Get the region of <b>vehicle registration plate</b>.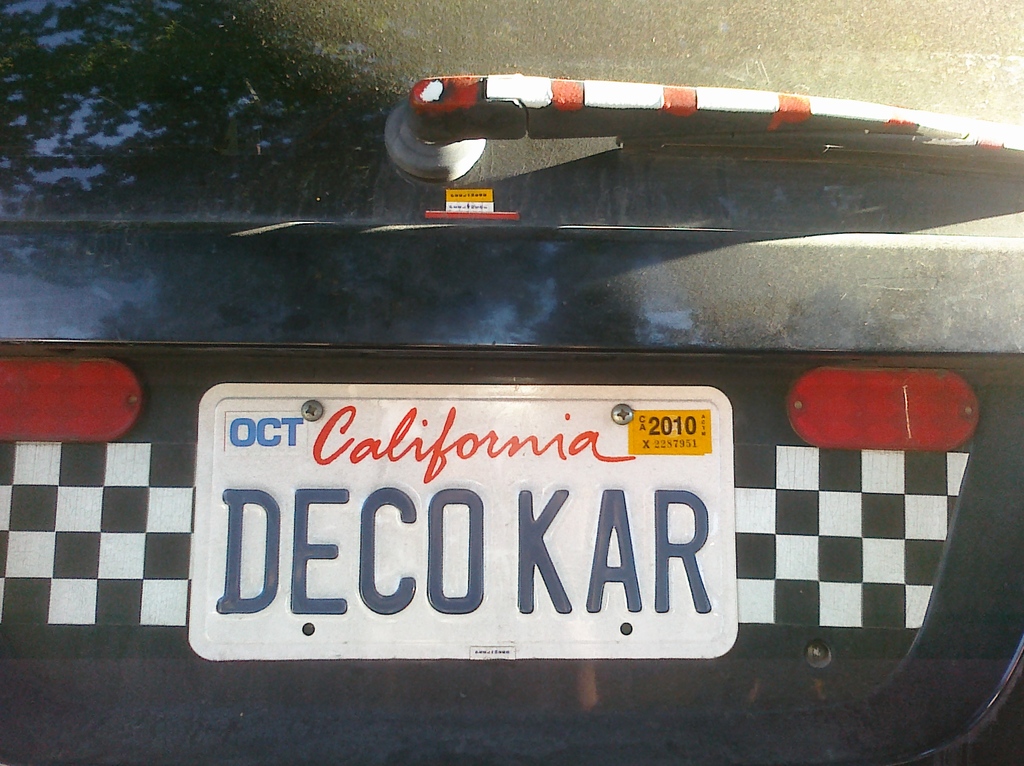
detection(188, 386, 740, 662).
